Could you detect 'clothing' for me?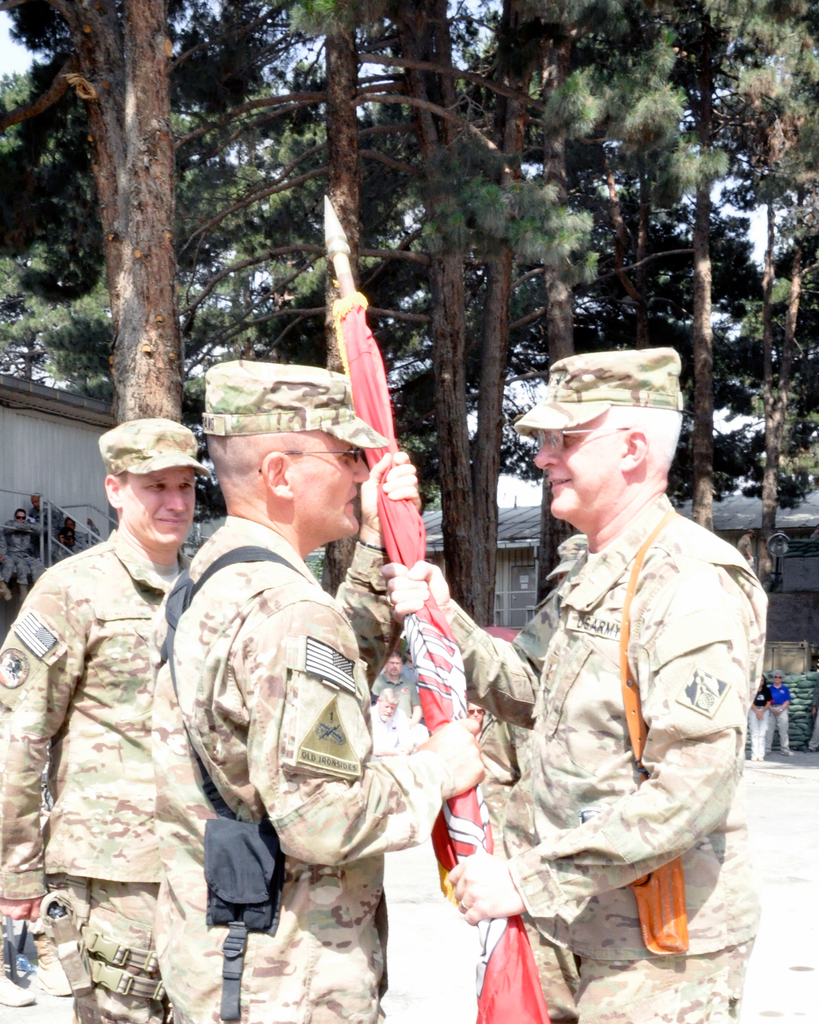
Detection result: 371/666/420/720.
